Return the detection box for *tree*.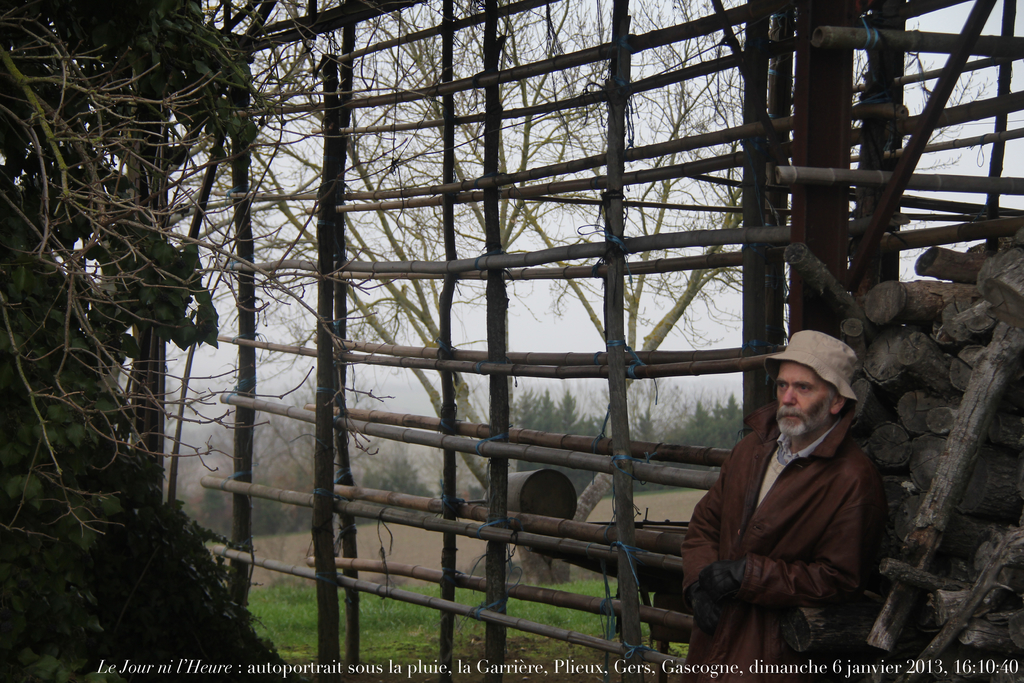
499:390:623:456.
